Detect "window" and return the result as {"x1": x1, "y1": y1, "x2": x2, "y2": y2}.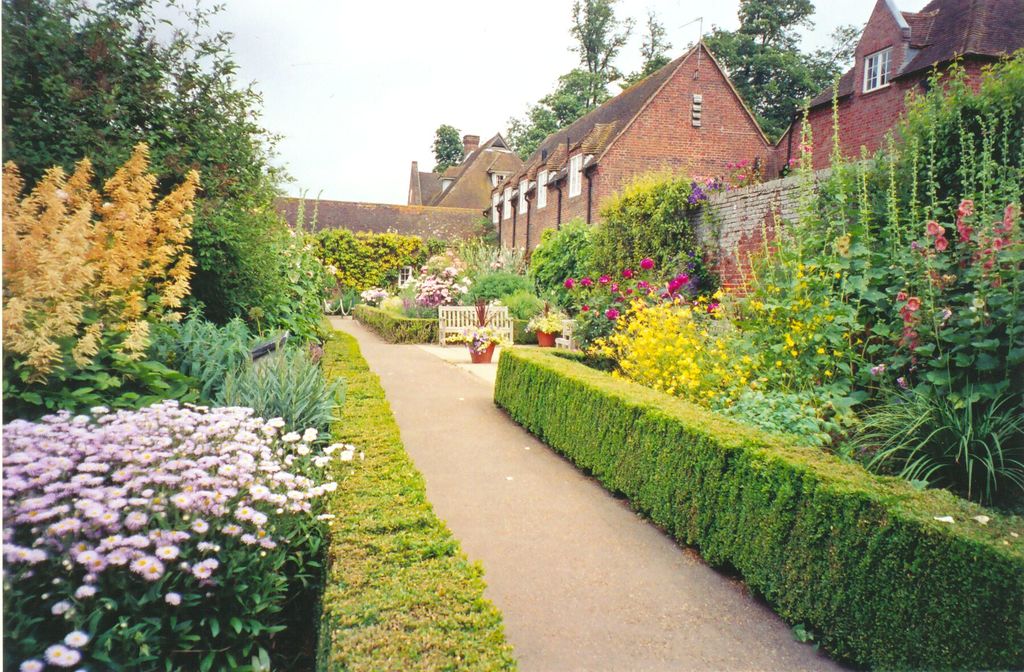
{"x1": 569, "y1": 151, "x2": 584, "y2": 194}.
